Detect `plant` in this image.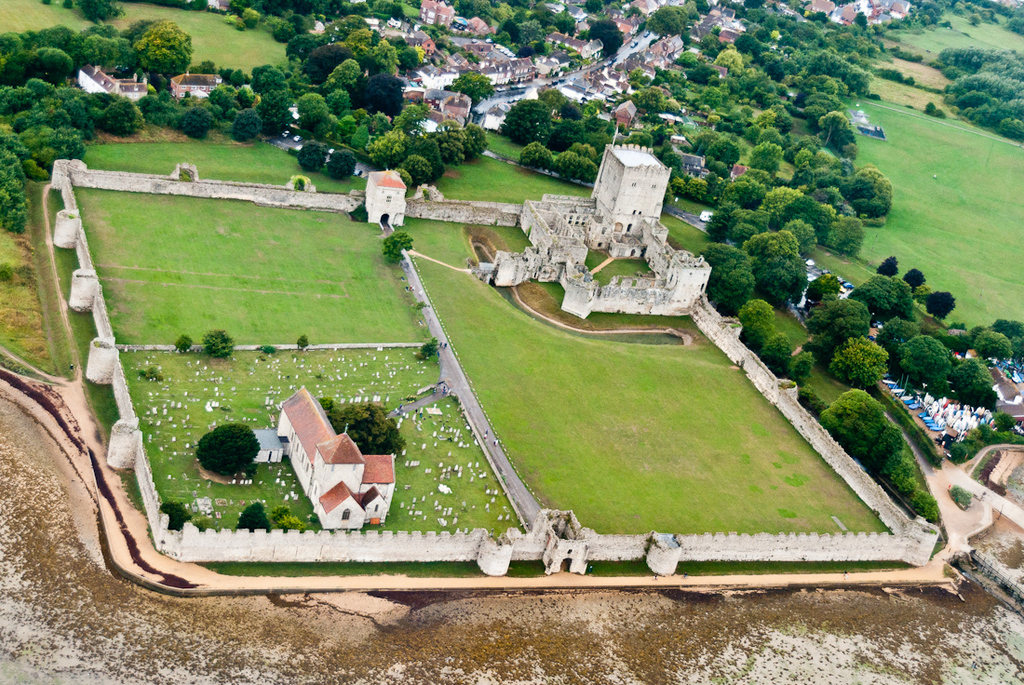
Detection: x1=254 y1=341 x2=279 y2=356.
